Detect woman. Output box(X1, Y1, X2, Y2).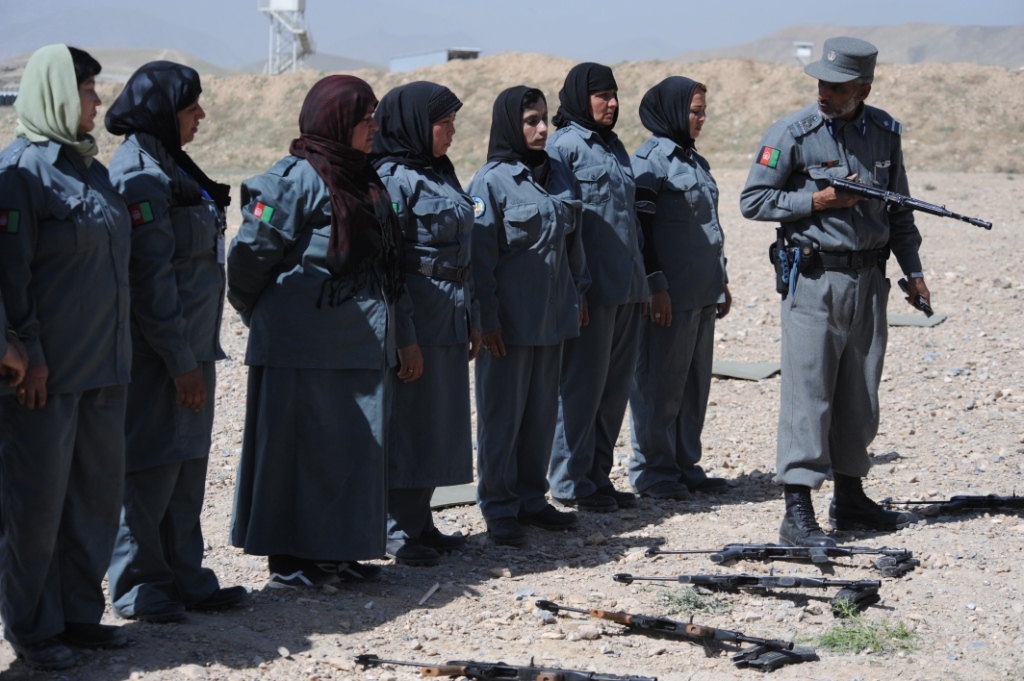
box(0, 42, 130, 668).
